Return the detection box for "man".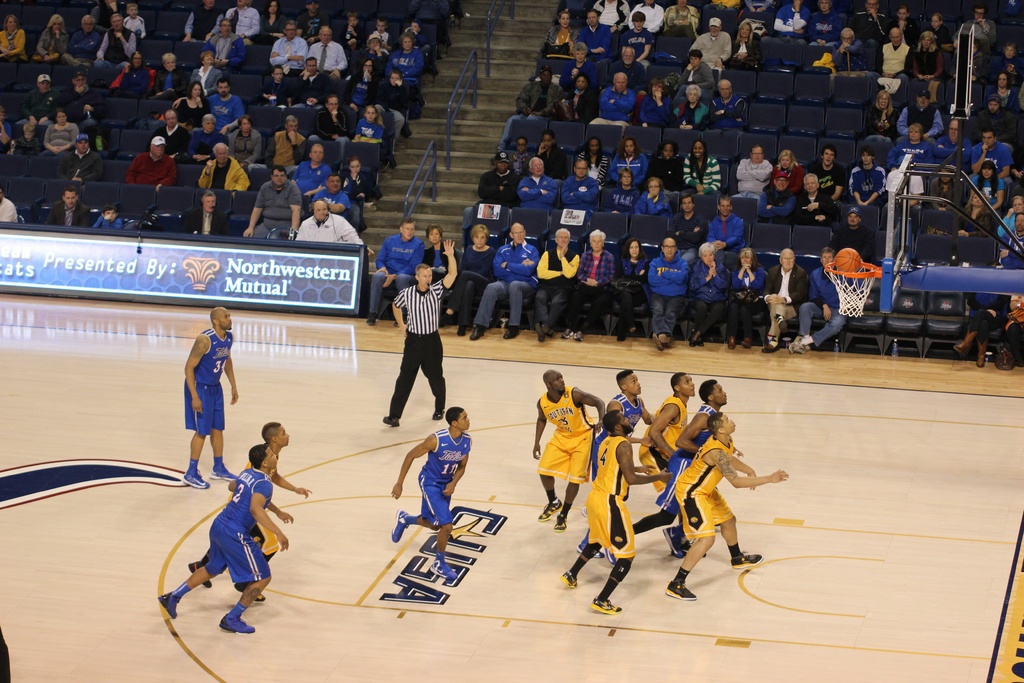
269,21,307,76.
